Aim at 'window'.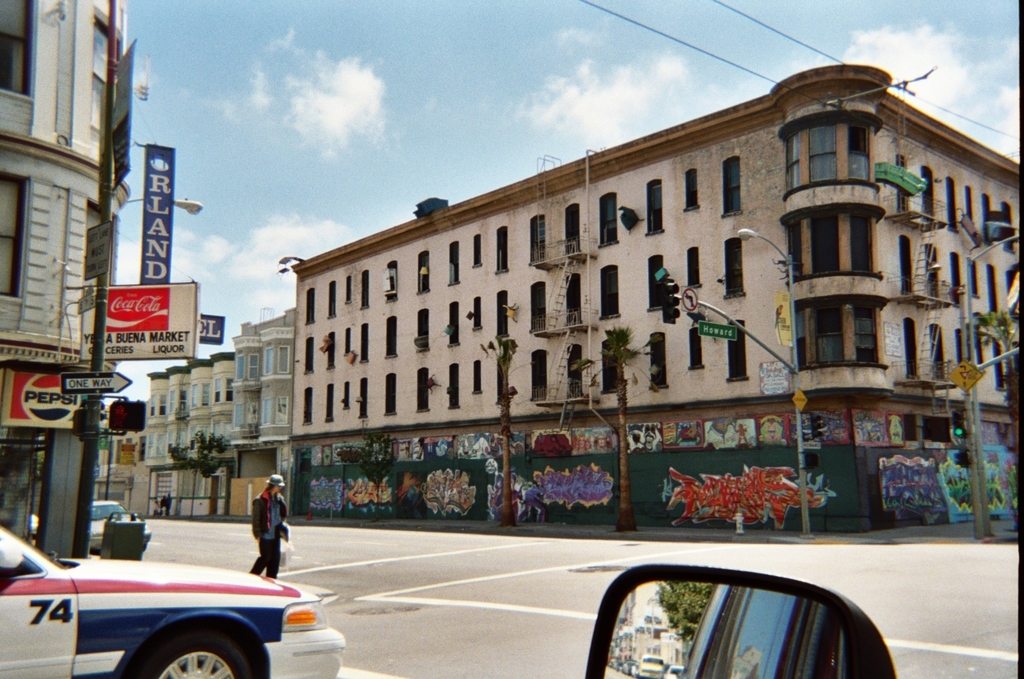
Aimed at (x1=326, y1=337, x2=336, y2=369).
